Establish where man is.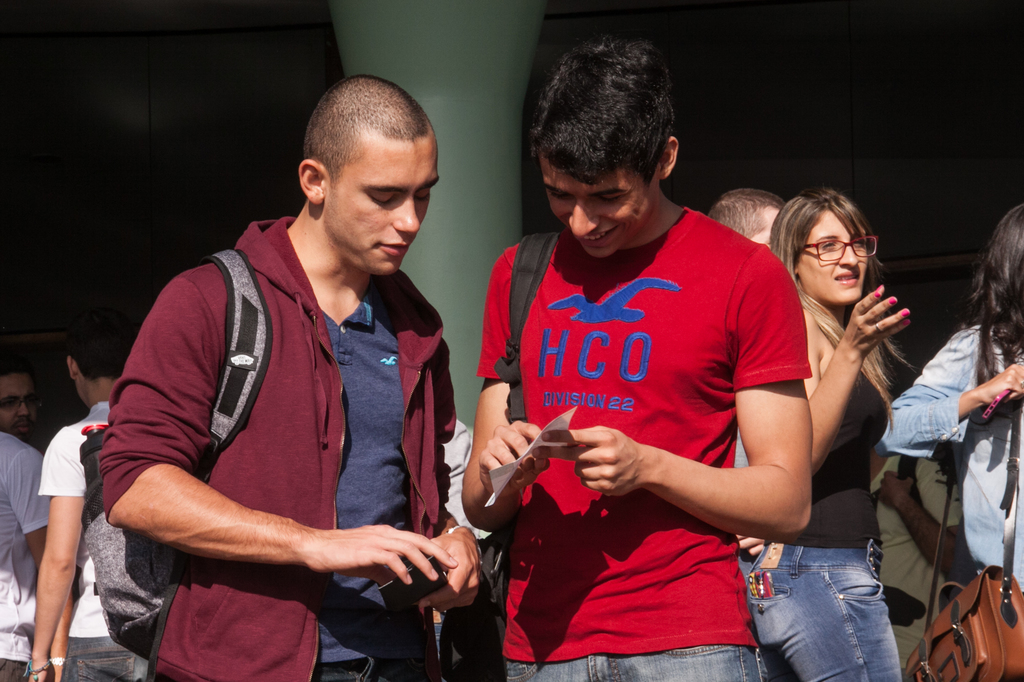
Established at [x1=0, y1=369, x2=47, y2=459].
